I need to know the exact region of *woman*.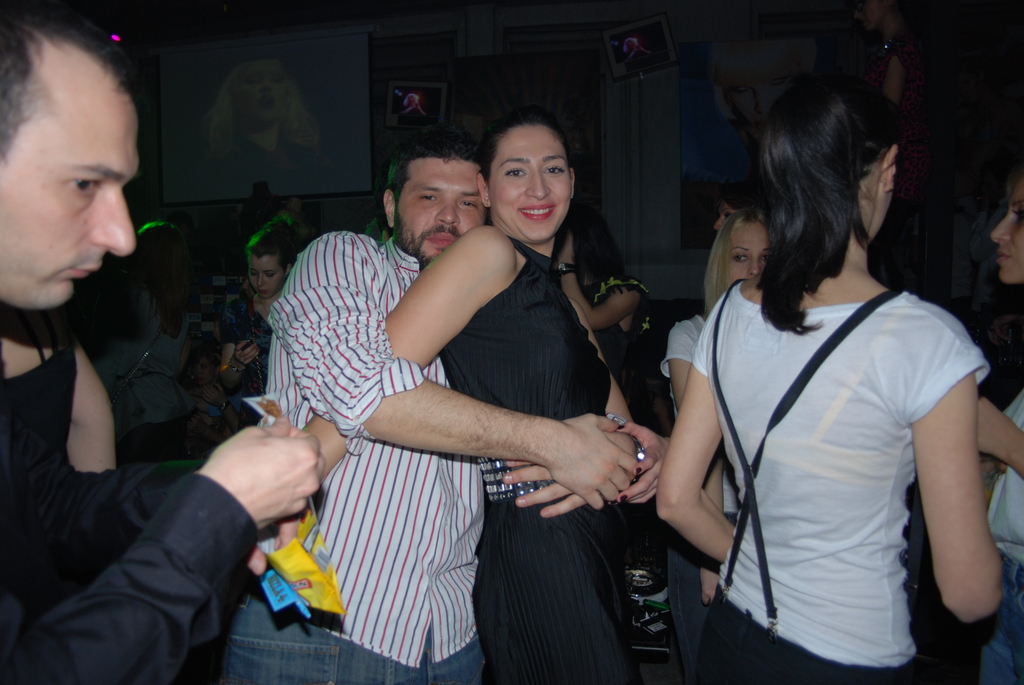
Region: locate(975, 174, 1023, 684).
